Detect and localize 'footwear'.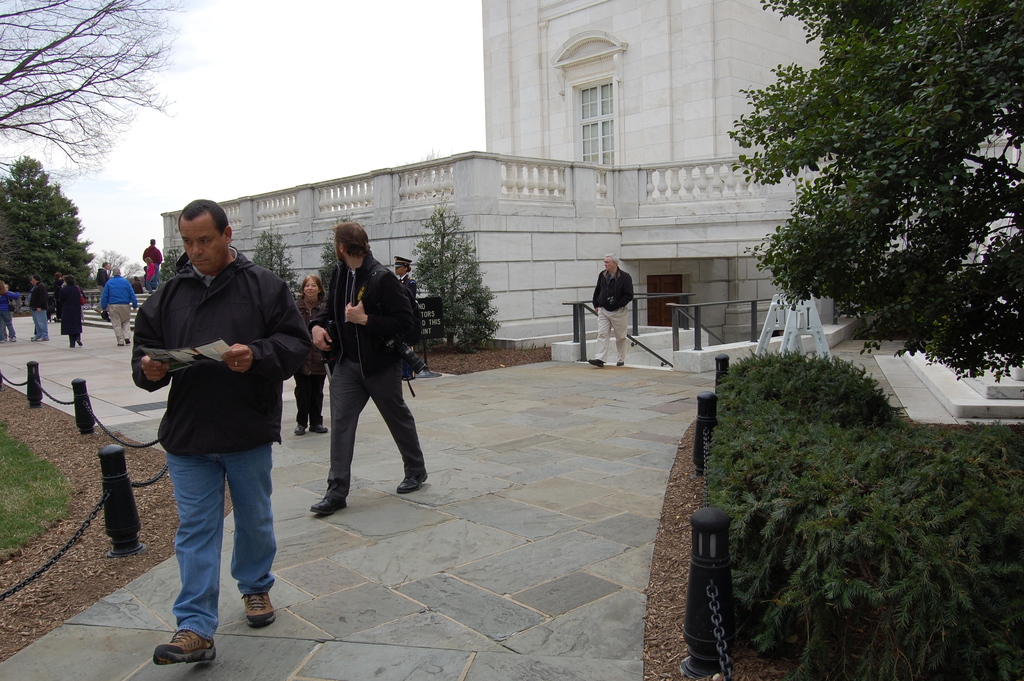
Localized at bbox(614, 359, 624, 368).
